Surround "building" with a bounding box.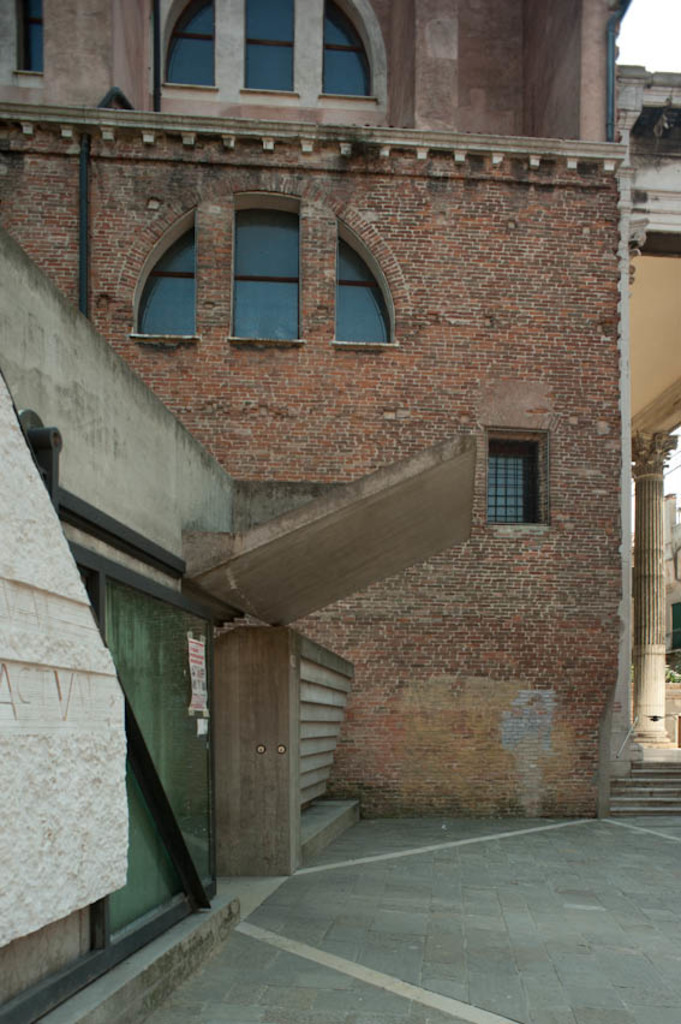
0/0/680/1023.
